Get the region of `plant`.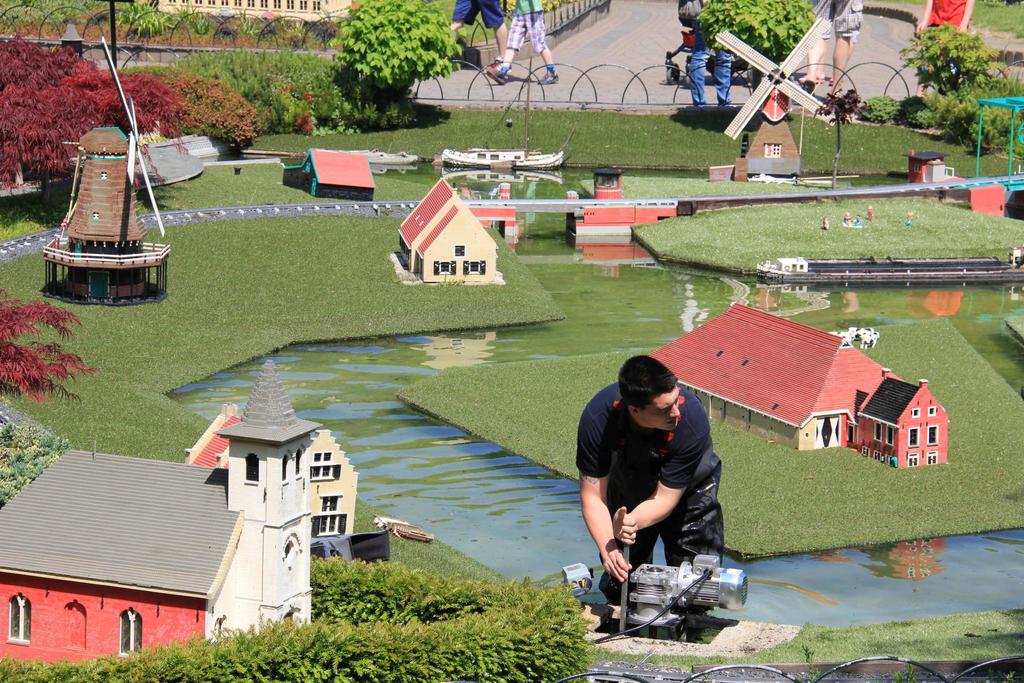
rect(571, 648, 722, 662).
